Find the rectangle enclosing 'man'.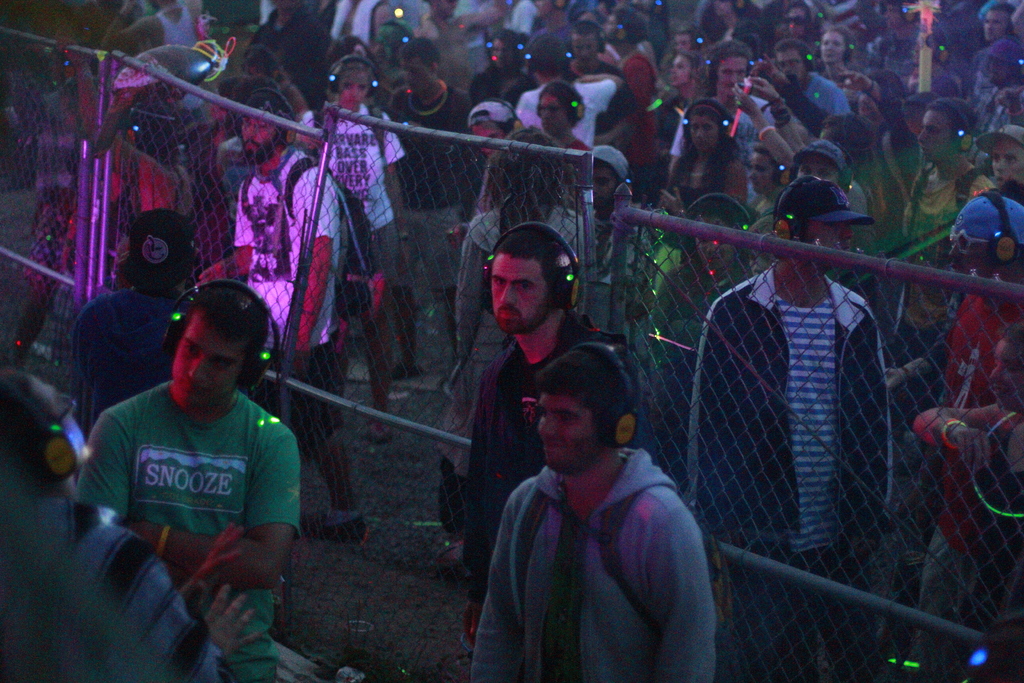
[73, 278, 299, 682].
